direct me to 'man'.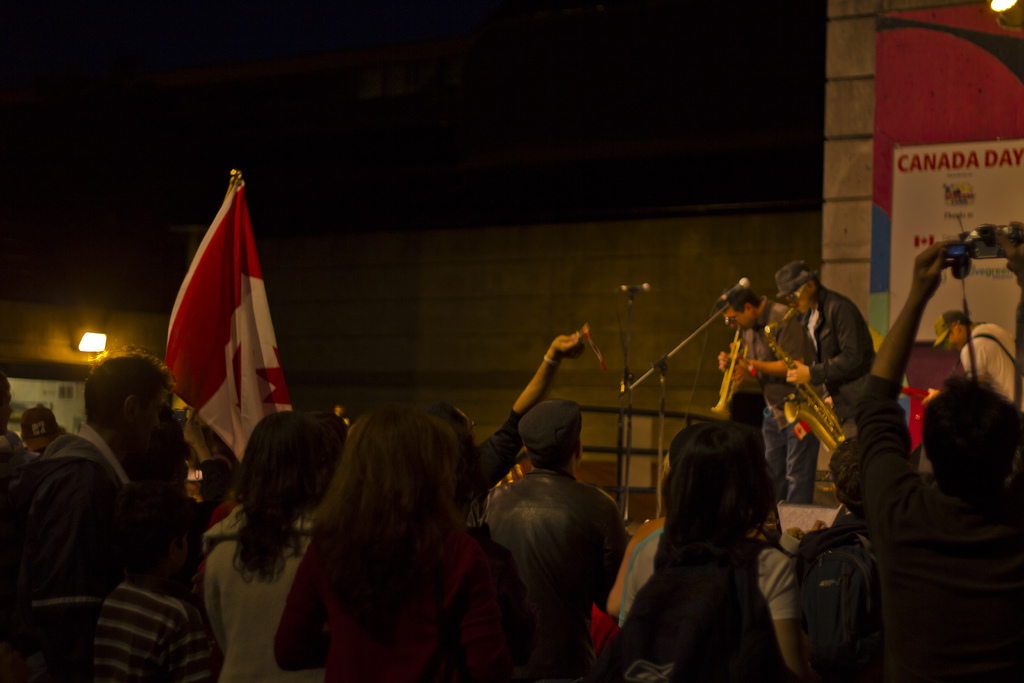
Direction: Rect(436, 334, 580, 511).
